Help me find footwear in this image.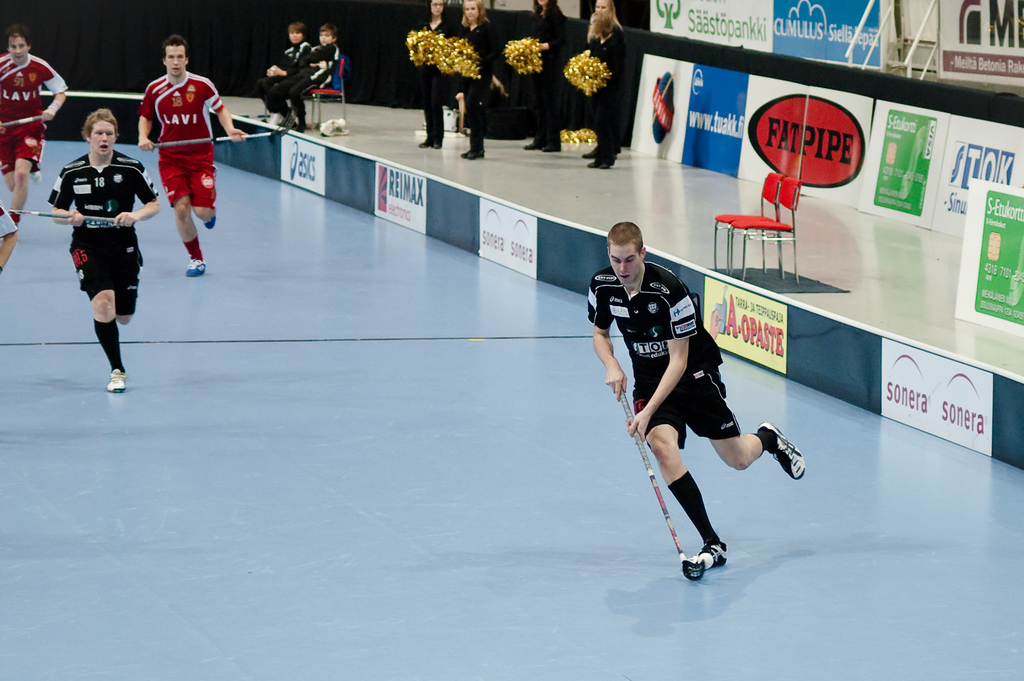
Found it: crop(105, 366, 126, 392).
